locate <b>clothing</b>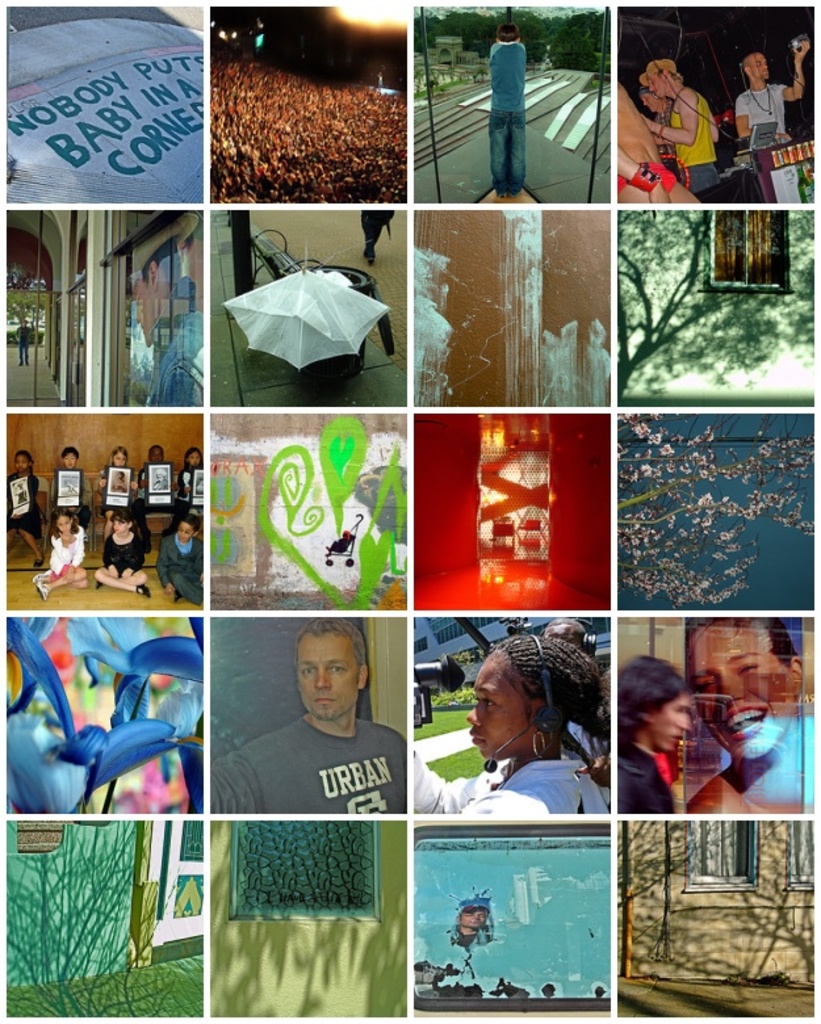
BBox(627, 742, 680, 806)
